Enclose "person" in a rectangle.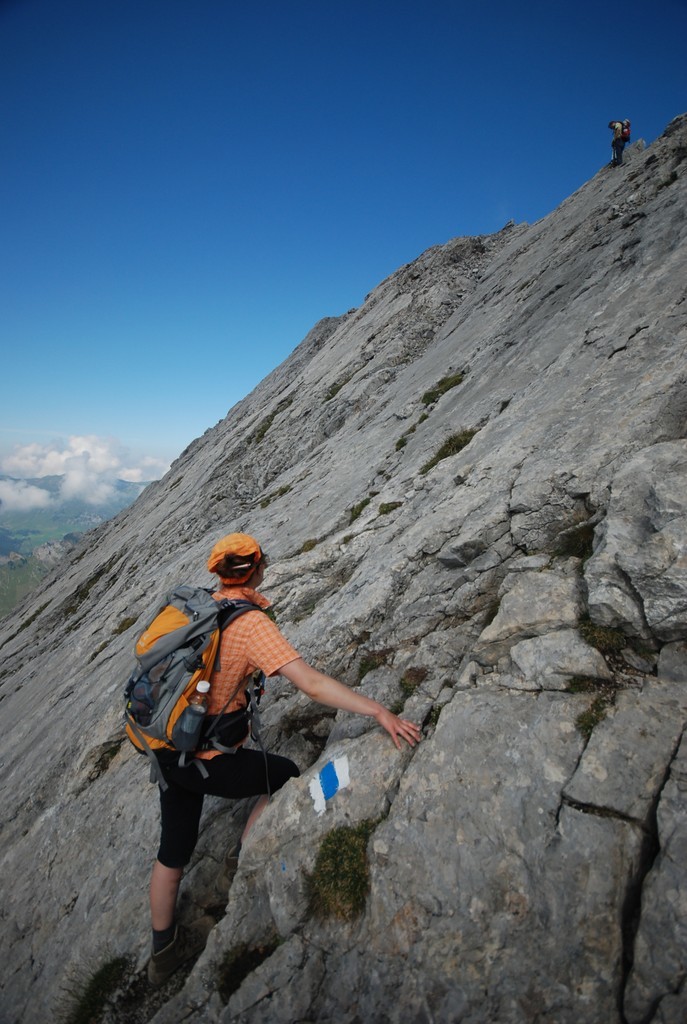
(122, 531, 423, 987).
